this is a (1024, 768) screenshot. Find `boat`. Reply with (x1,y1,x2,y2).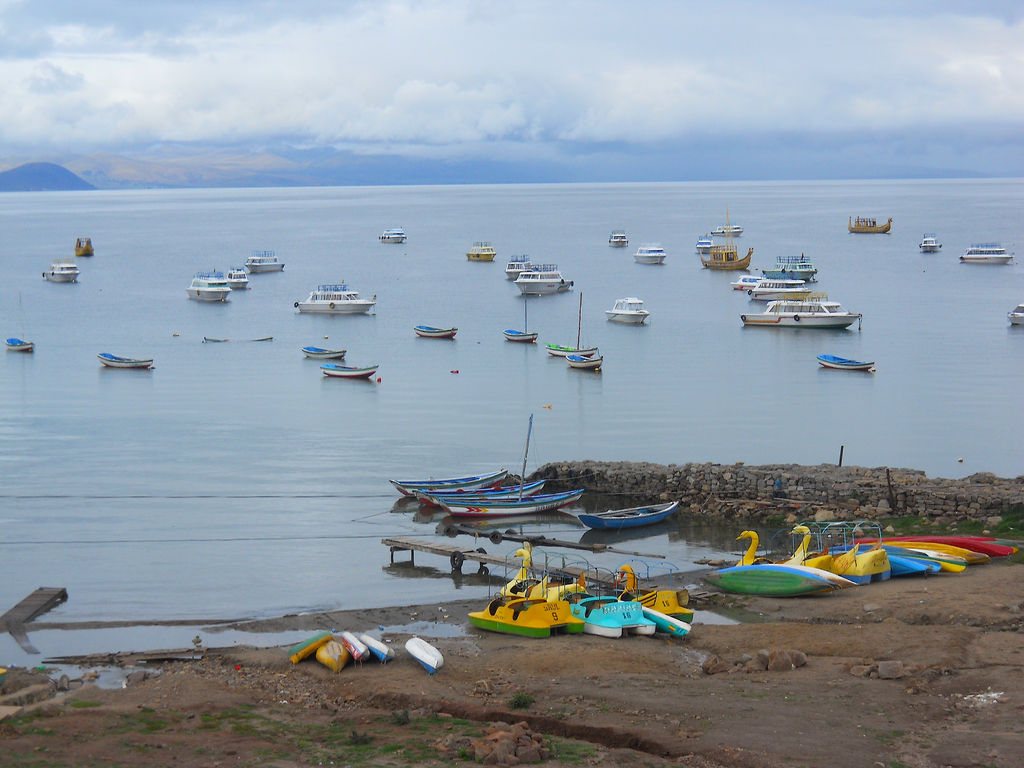
(636,241,666,265).
